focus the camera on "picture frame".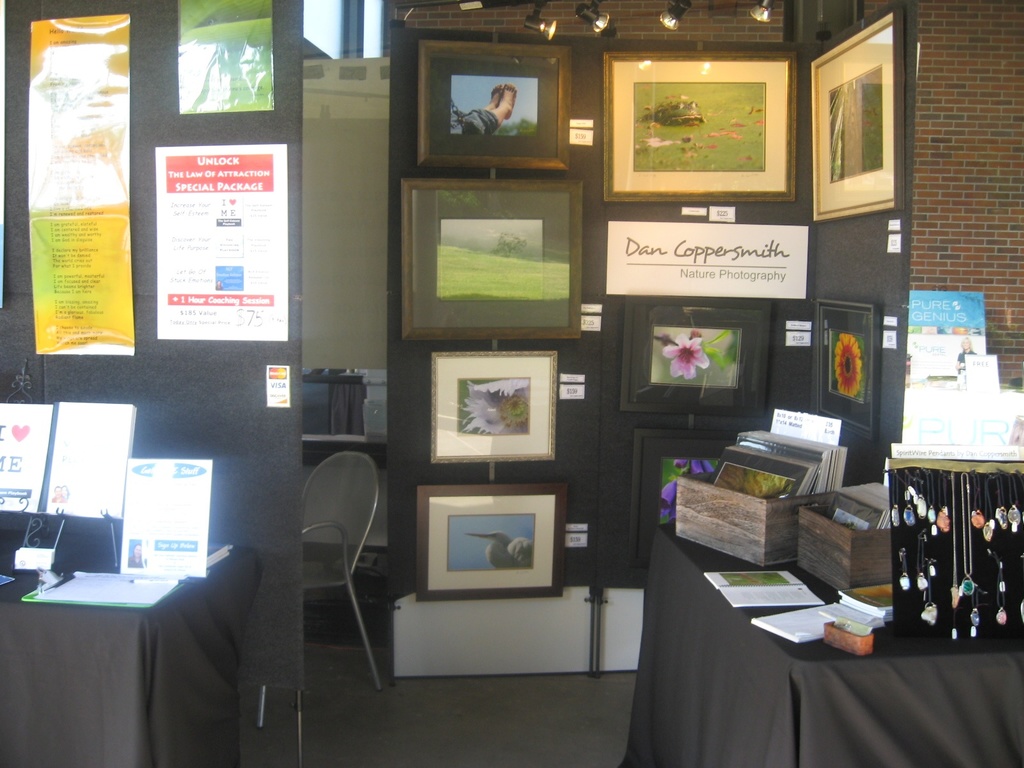
Focus region: [left=403, top=176, right=581, bottom=339].
